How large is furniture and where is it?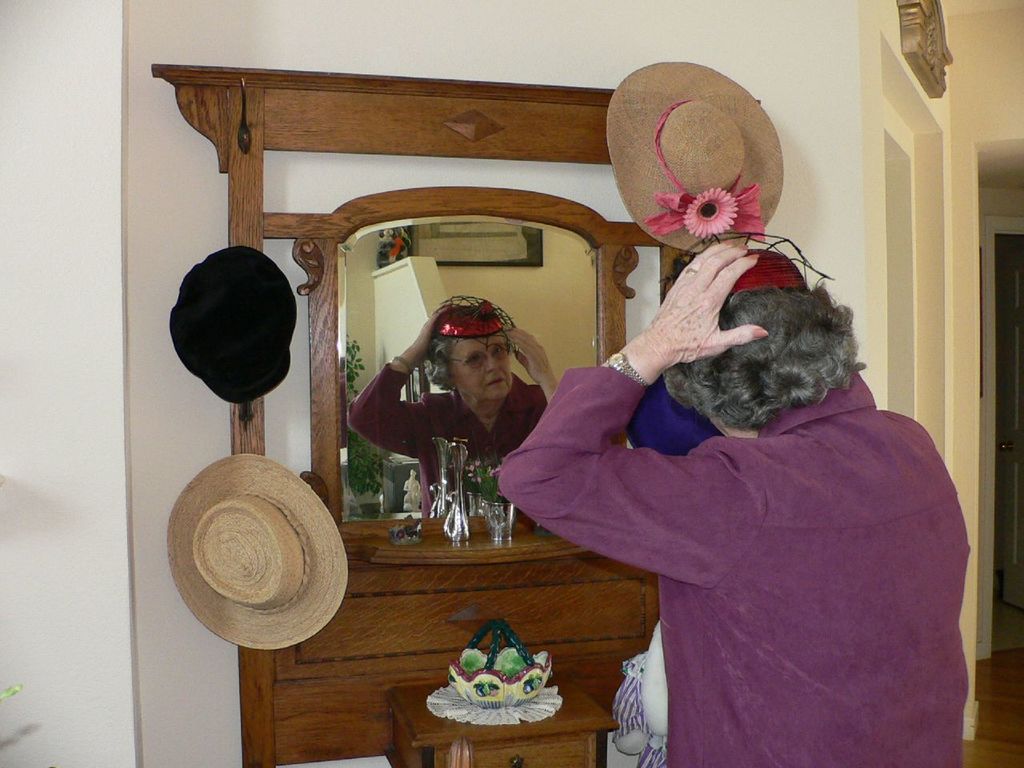
Bounding box: (x1=151, y1=62, x2=763, y2=767).
